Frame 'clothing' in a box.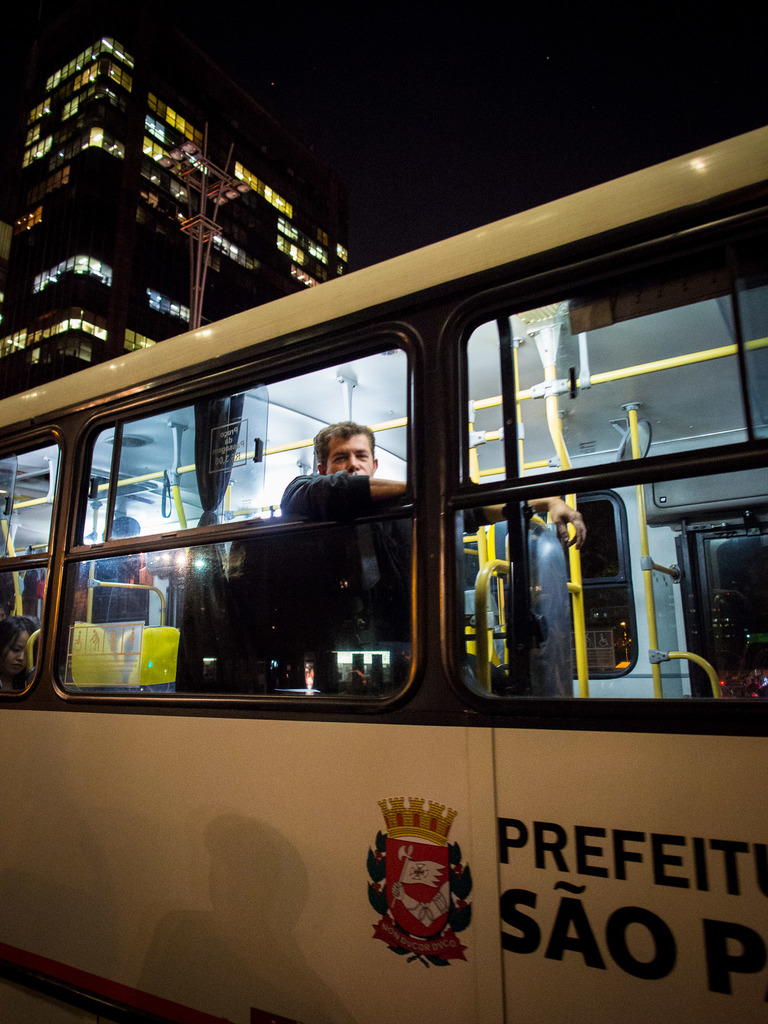
BBox(279, 472, 381, 696).
